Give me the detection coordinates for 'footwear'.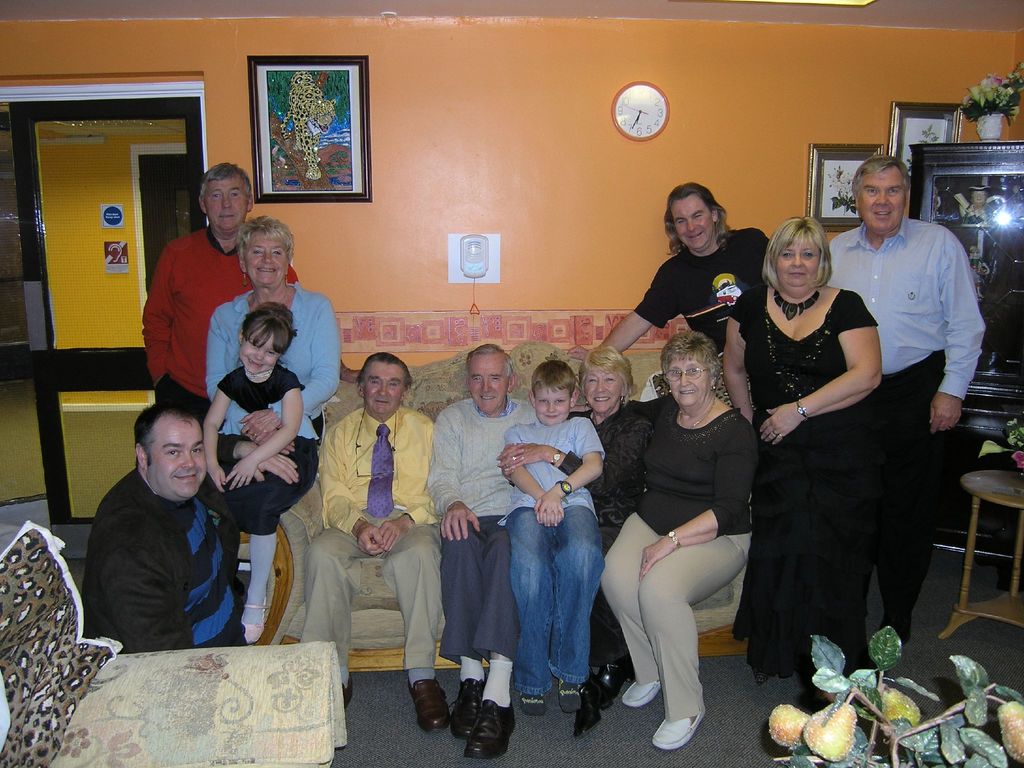
region(447, 679, 483, 739).
